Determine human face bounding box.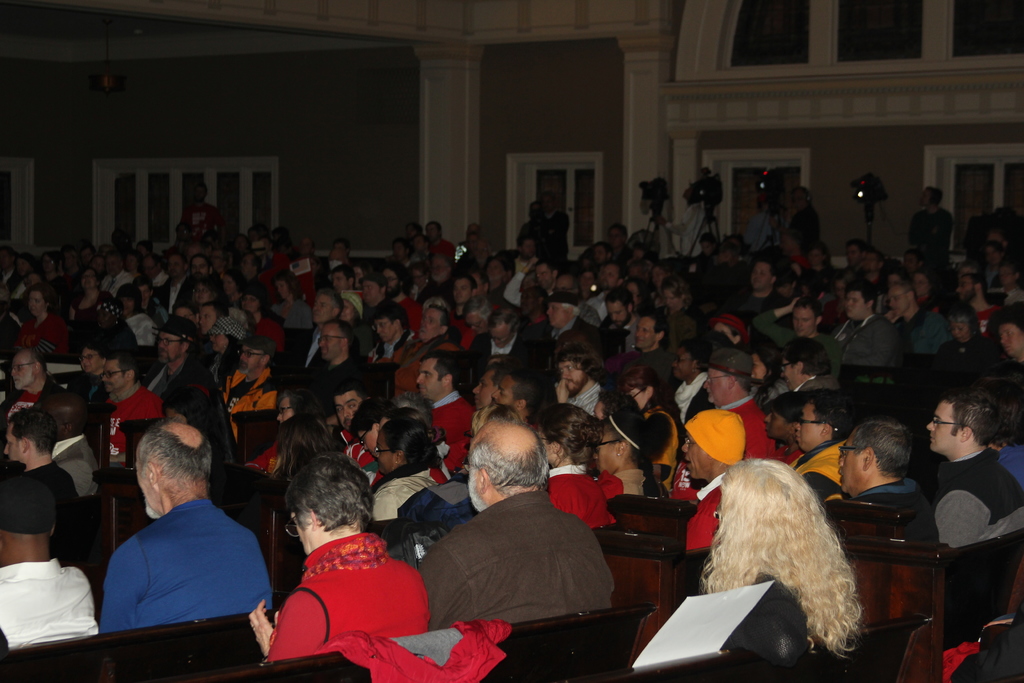
Determined: {"x1": 8, "y1": 420, "x2": 24, "y2": 461}.
